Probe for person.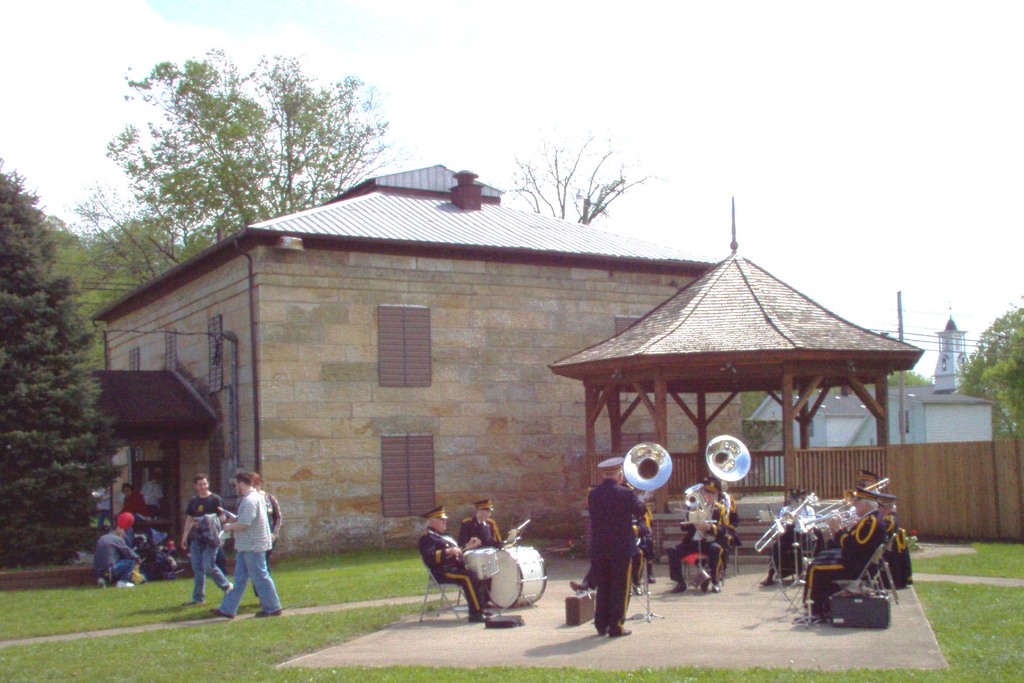
Probe result: bbox(93, 519, 133, 584).
